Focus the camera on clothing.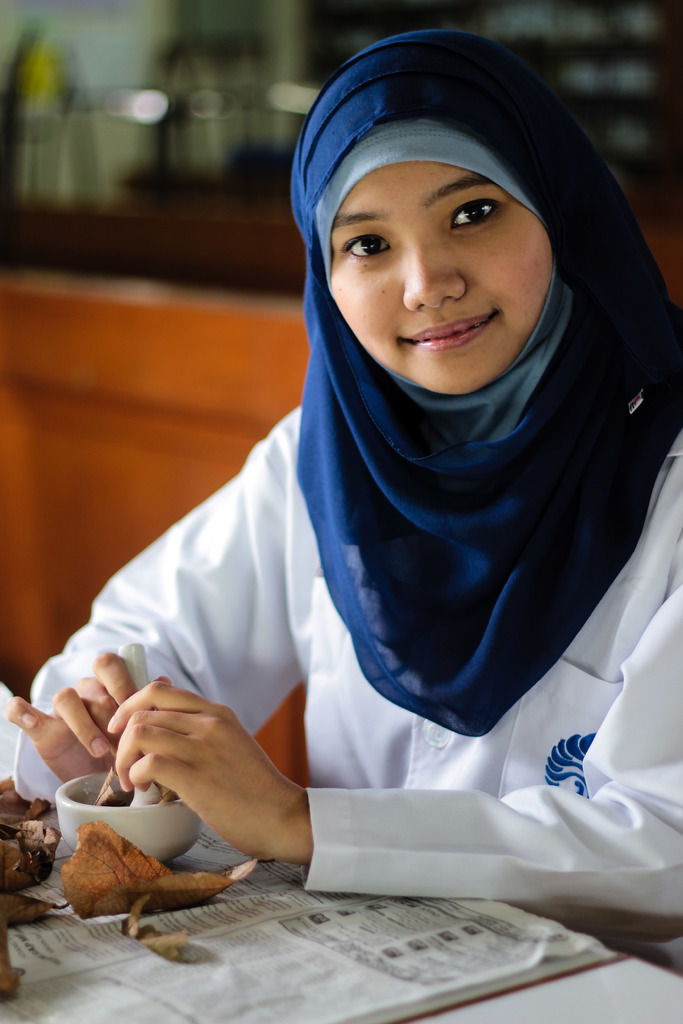
Focus region: (left=15, top=19, right=682, bottom=976).
